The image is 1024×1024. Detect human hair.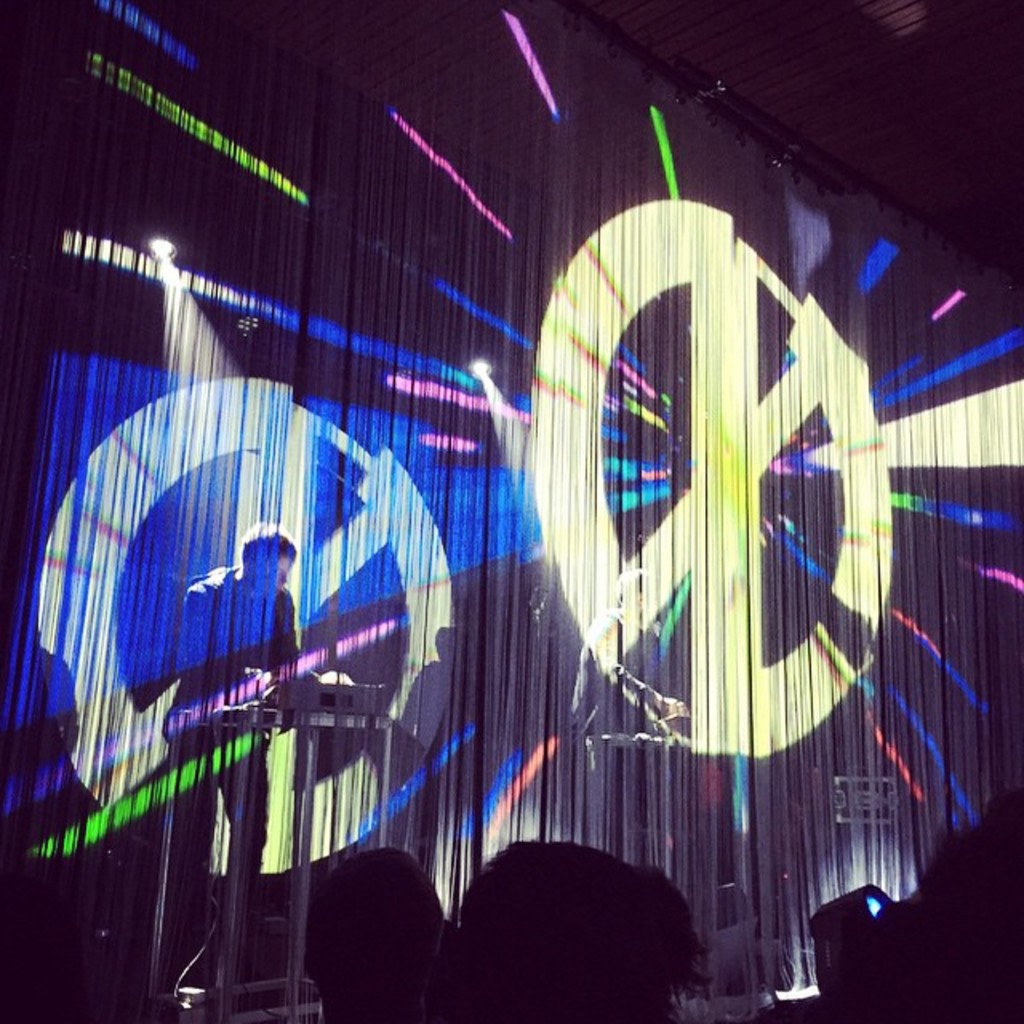
Detection: (440, 856, 736, 1023).
